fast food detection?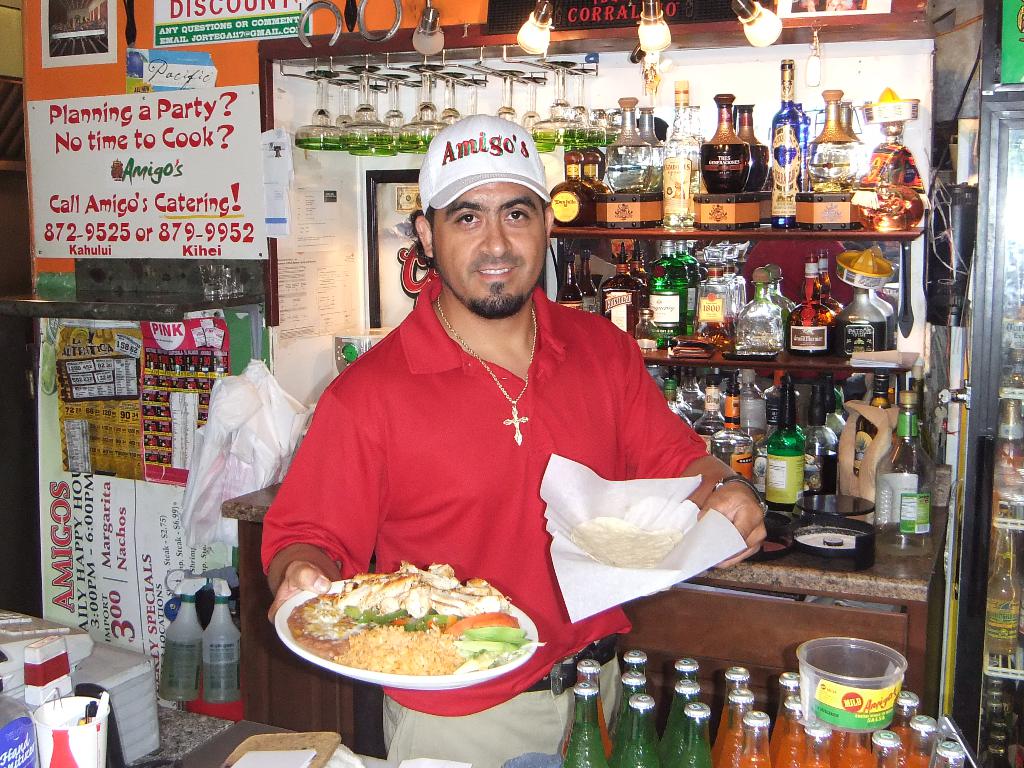
280/560/536/679
